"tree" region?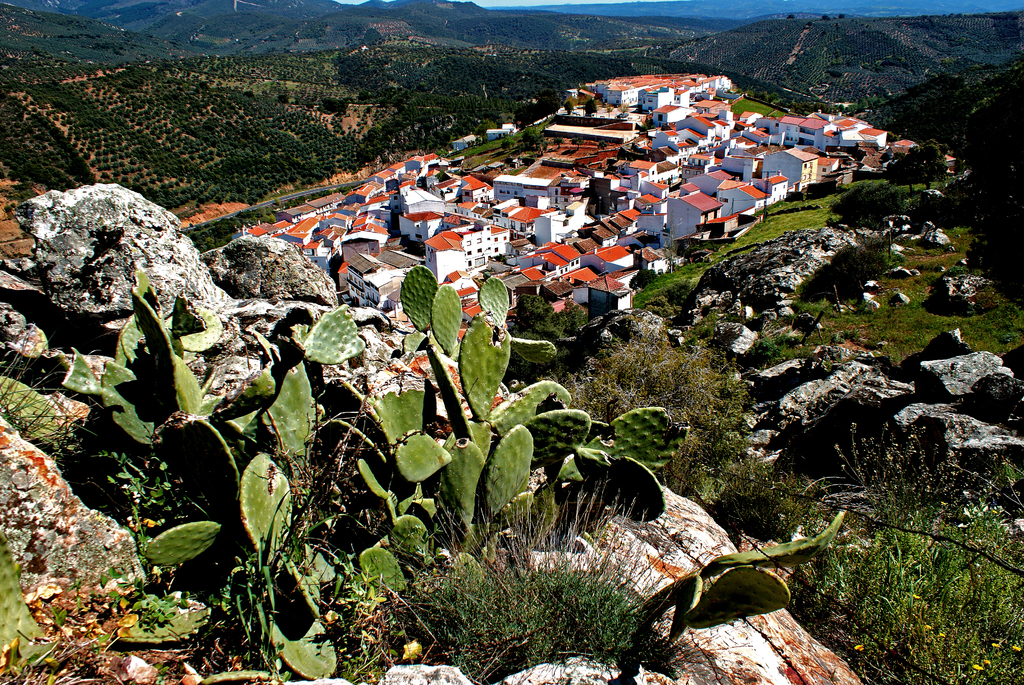
x1=515 y1=296 x2=590 y2=341
